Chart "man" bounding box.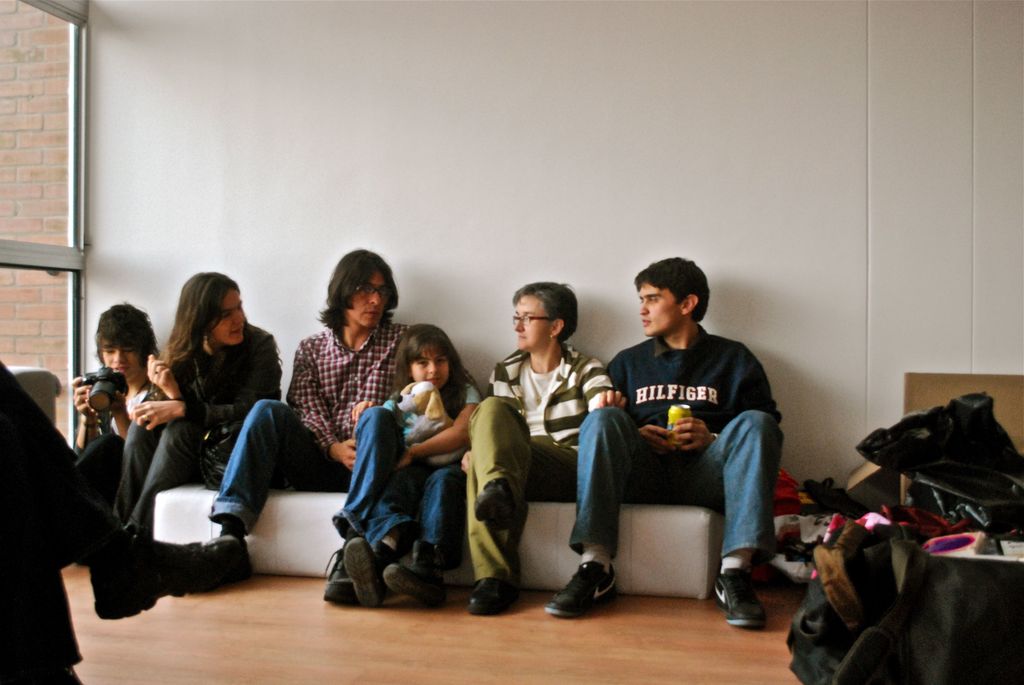
Charted: [x1=205, y1=248, x2=415, y2=602].
